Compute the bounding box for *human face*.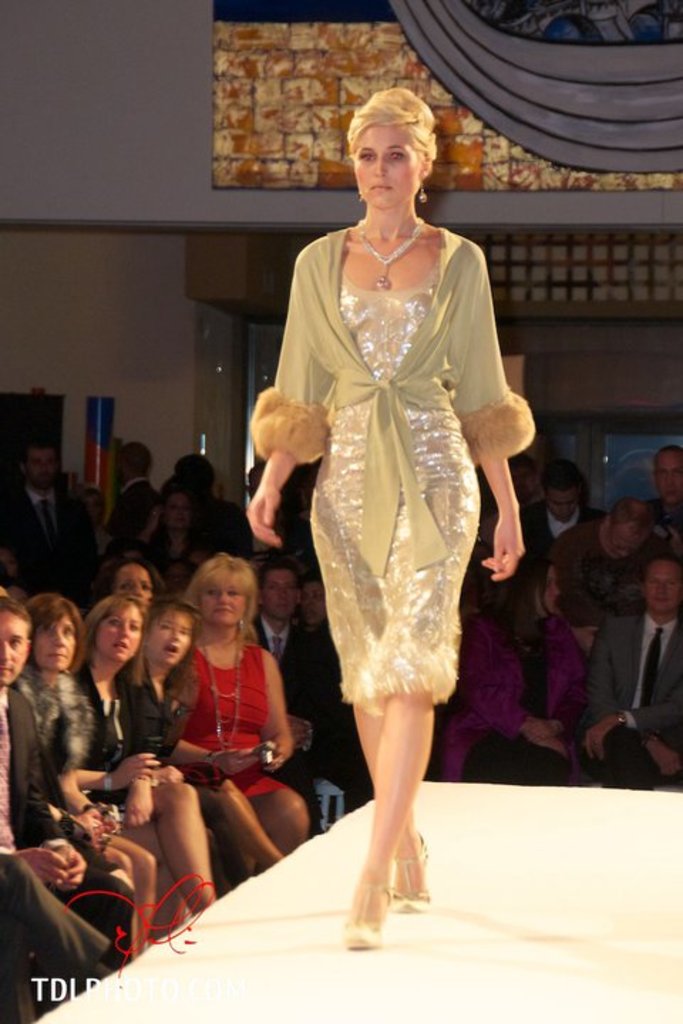
<region>246, 577, 297, 617</region>.
